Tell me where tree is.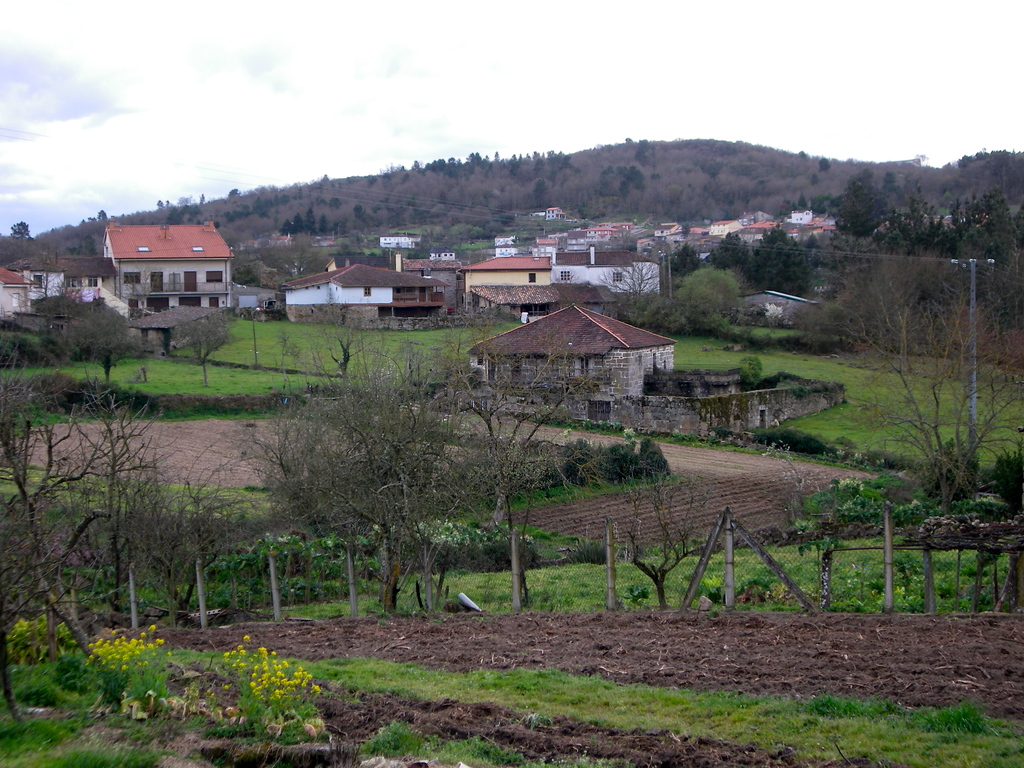
tree is at 648/266/738/342.
